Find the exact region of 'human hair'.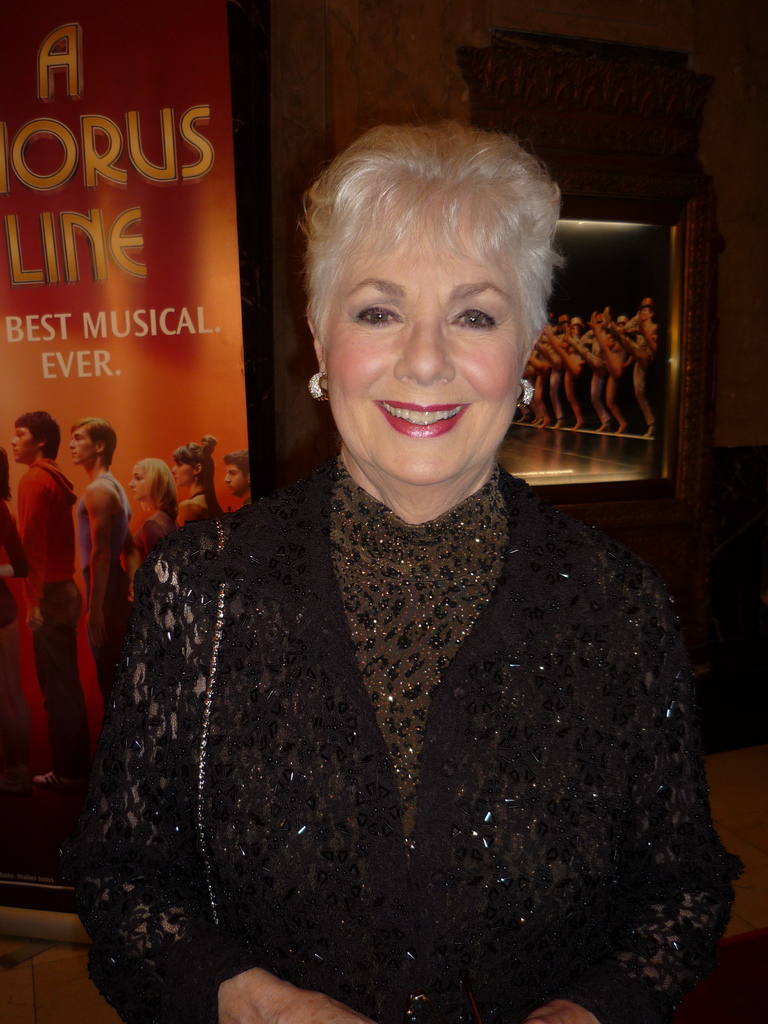
Exact region: detection(14, 410, 60, 459).
